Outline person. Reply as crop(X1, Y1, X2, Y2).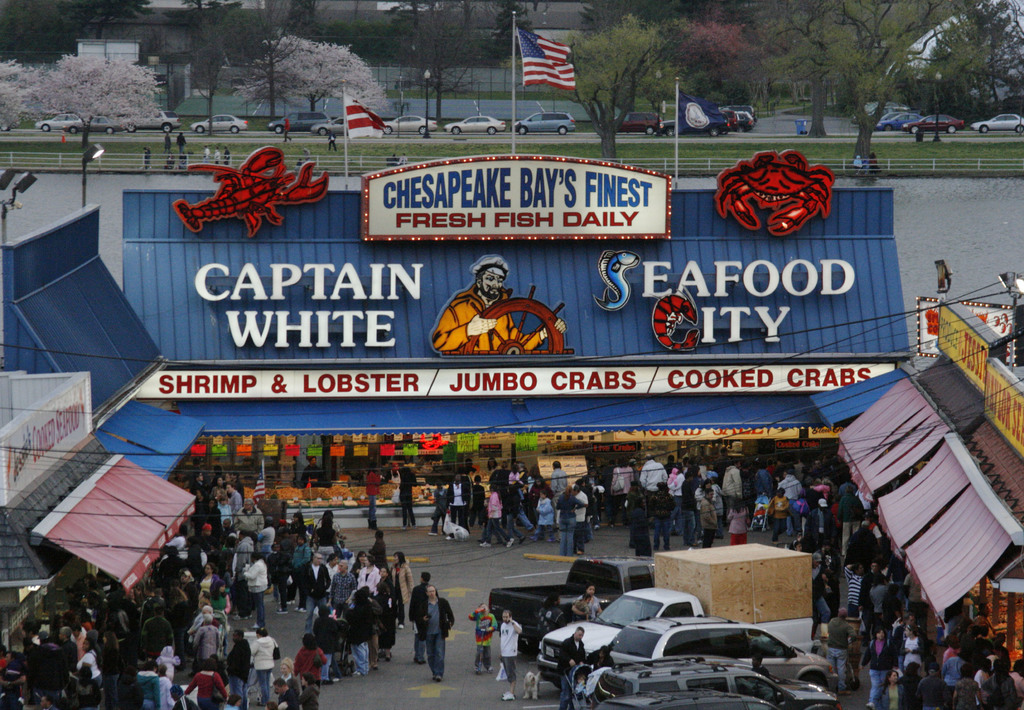
crop(425, 585, 460, 683).
